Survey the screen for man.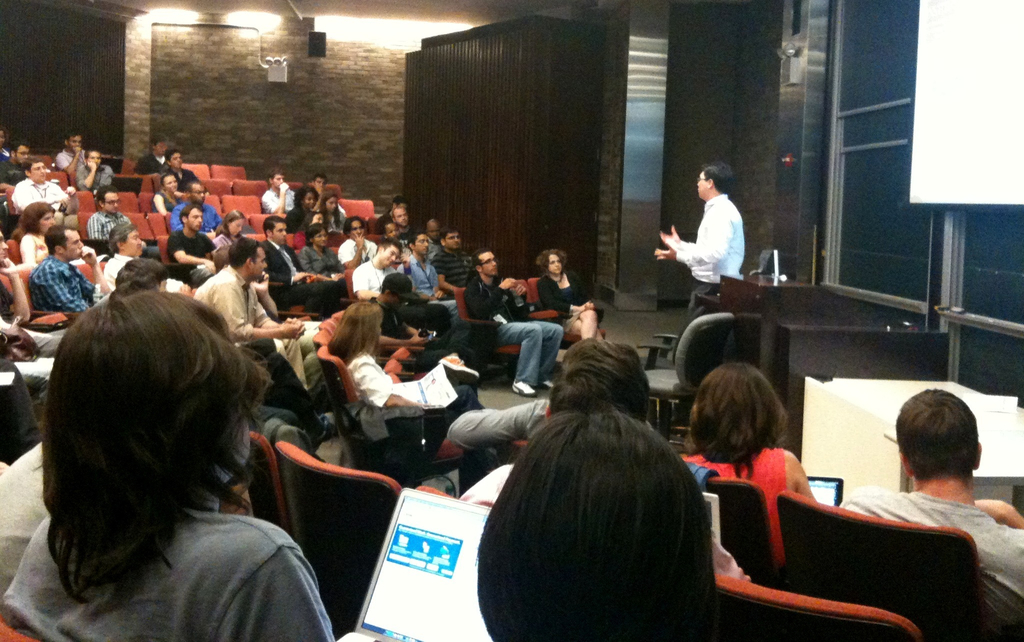
Survey found: bbox(51, 134, 77, 180).
